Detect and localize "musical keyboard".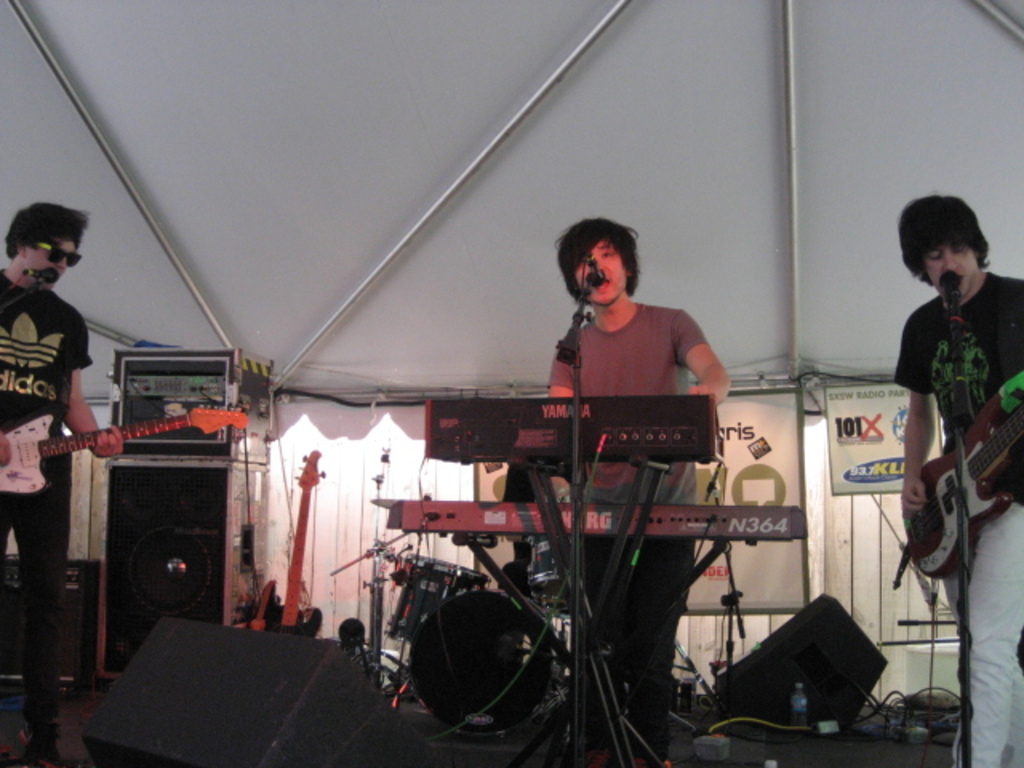
Localized at l=387, t=507, r=806, b=544.
